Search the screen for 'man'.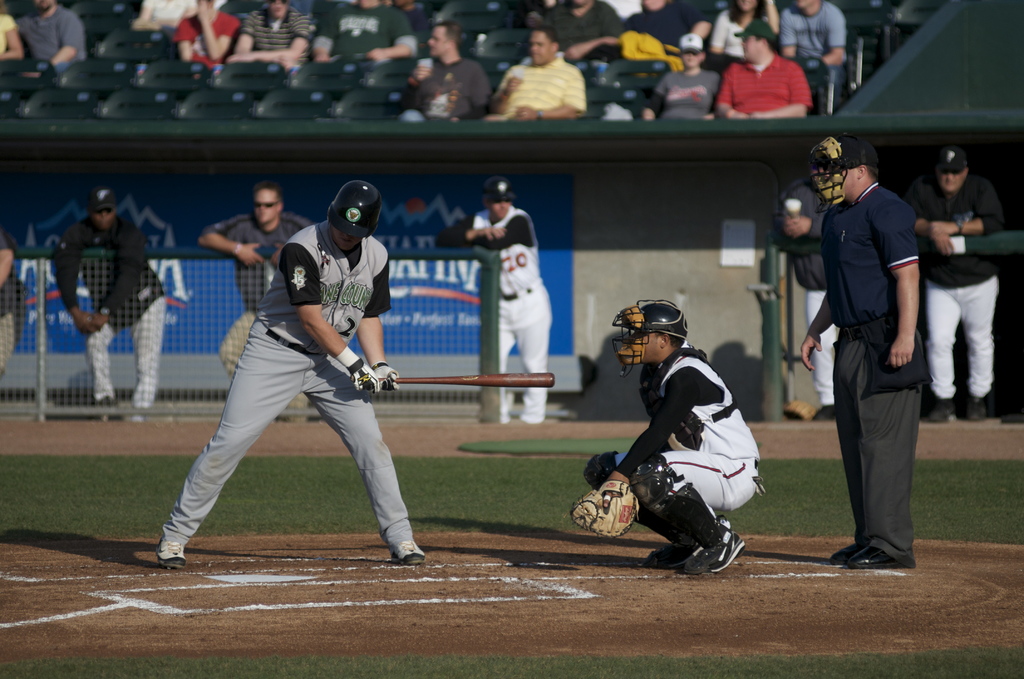
Found at box(56, 186, 168, 419).
